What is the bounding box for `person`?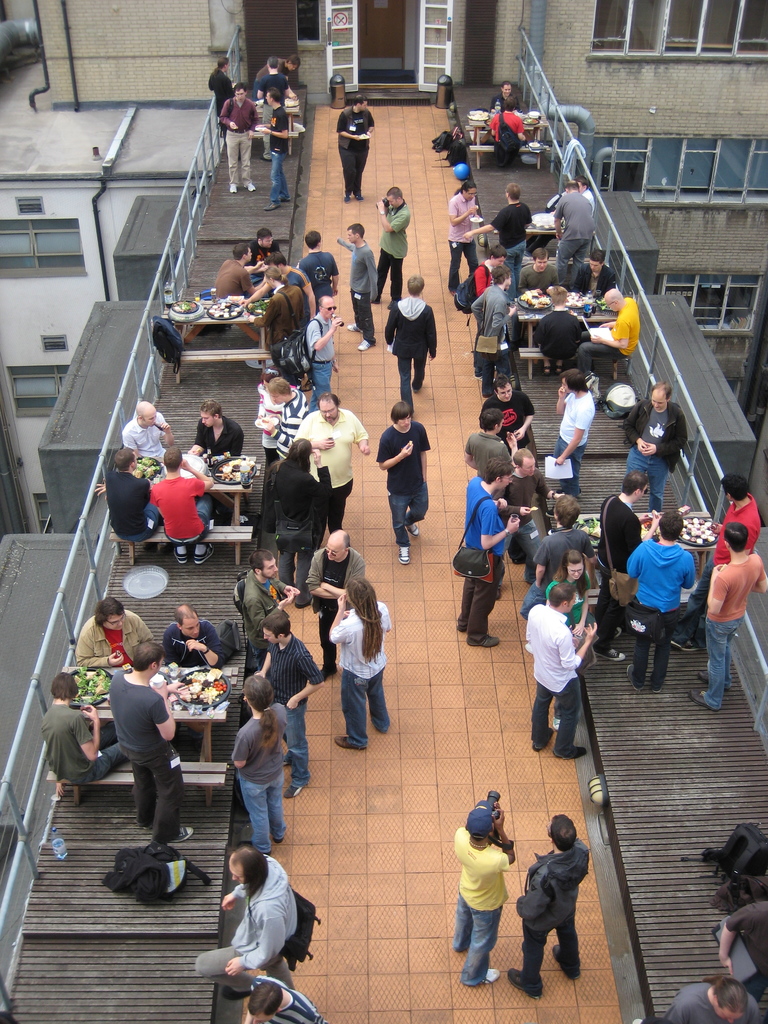
(518, 245, 572, 300).
